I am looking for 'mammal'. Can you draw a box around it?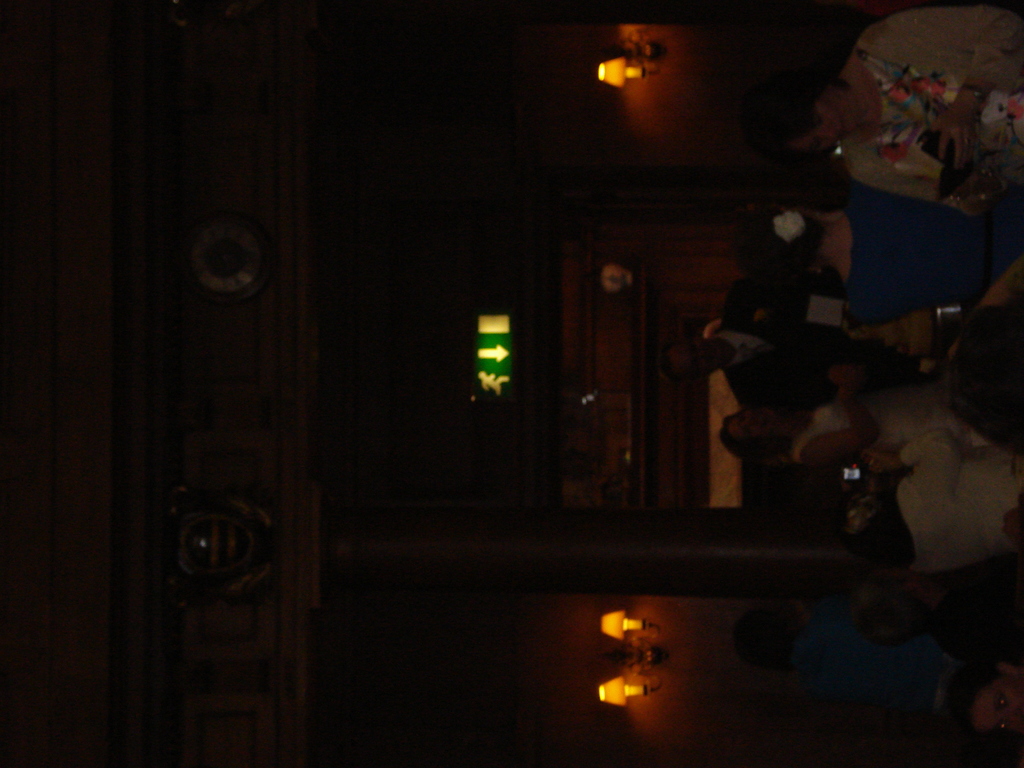
Sure, the bounding box is box(734, 195, 1023, 328).
